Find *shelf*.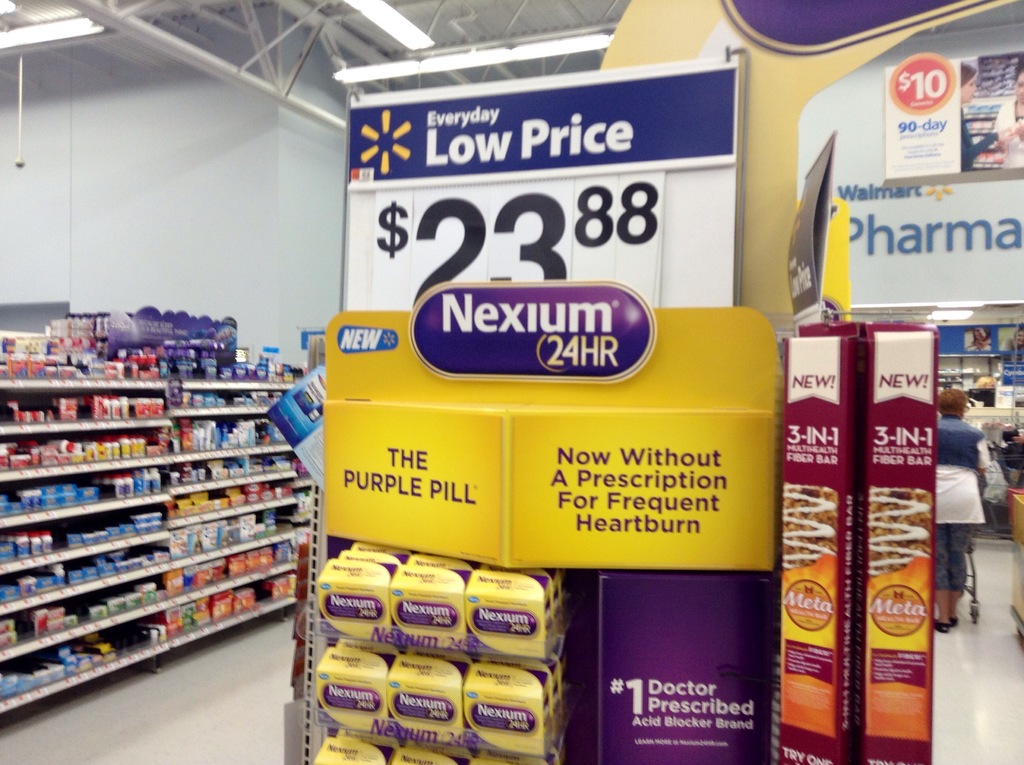
detection(0, 564, 177, 664).
